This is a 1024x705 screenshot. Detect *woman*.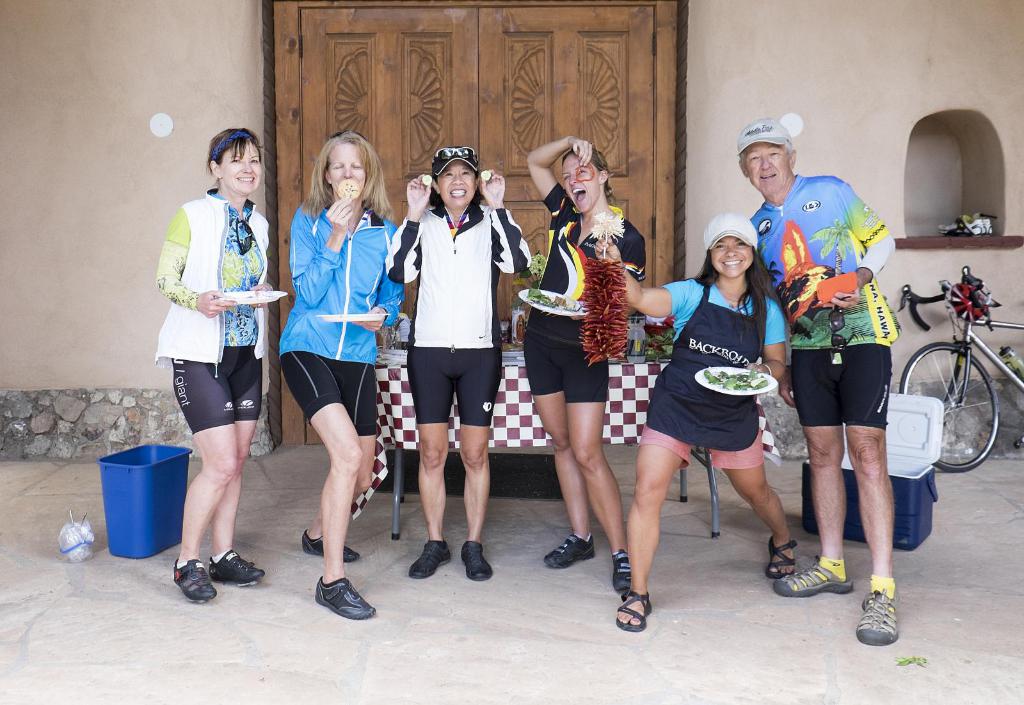
left=268, top=125, right=405, bottom=612.
